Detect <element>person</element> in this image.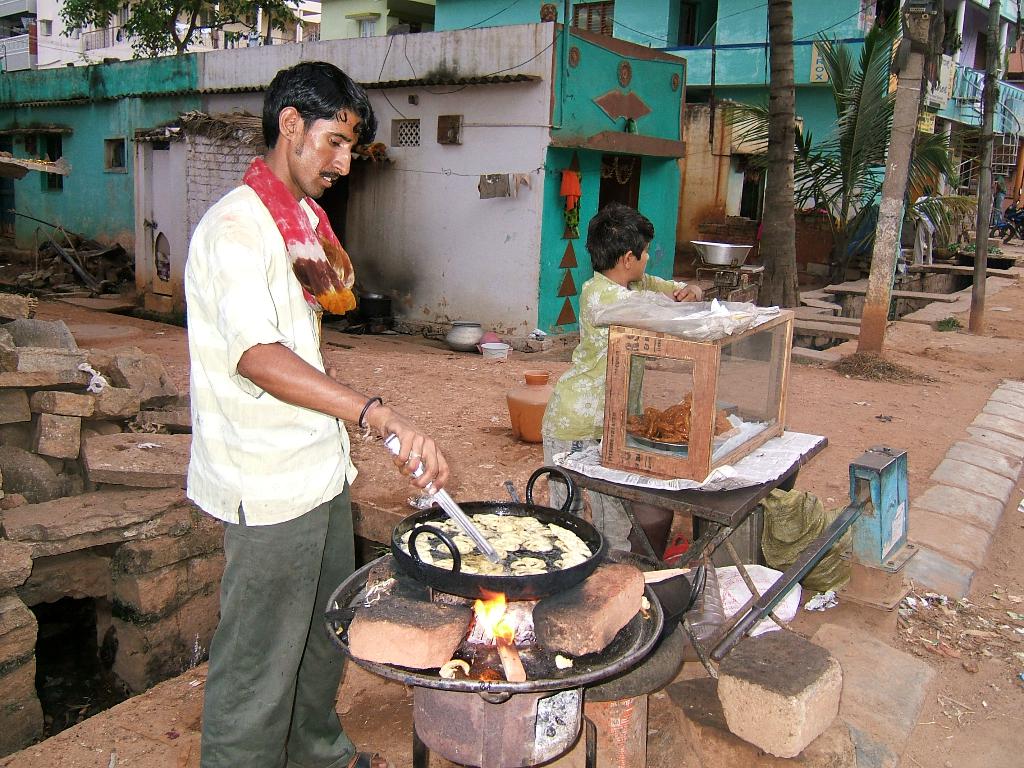
Detection: {"x1": 177, "y1": 25, "x2": 390, "y2": 766}.
